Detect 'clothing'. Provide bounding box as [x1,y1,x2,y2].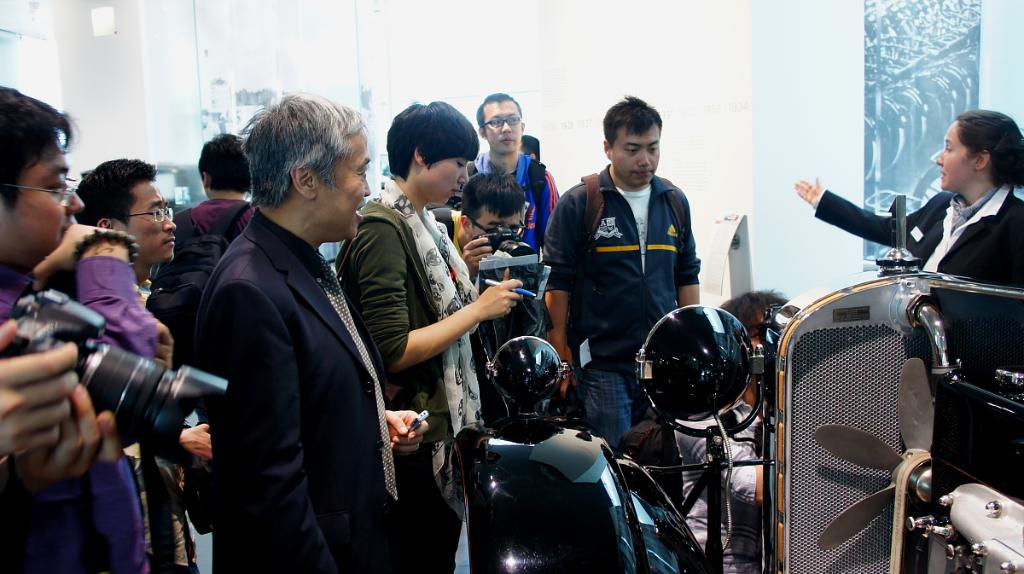
[175,200,256,246].
